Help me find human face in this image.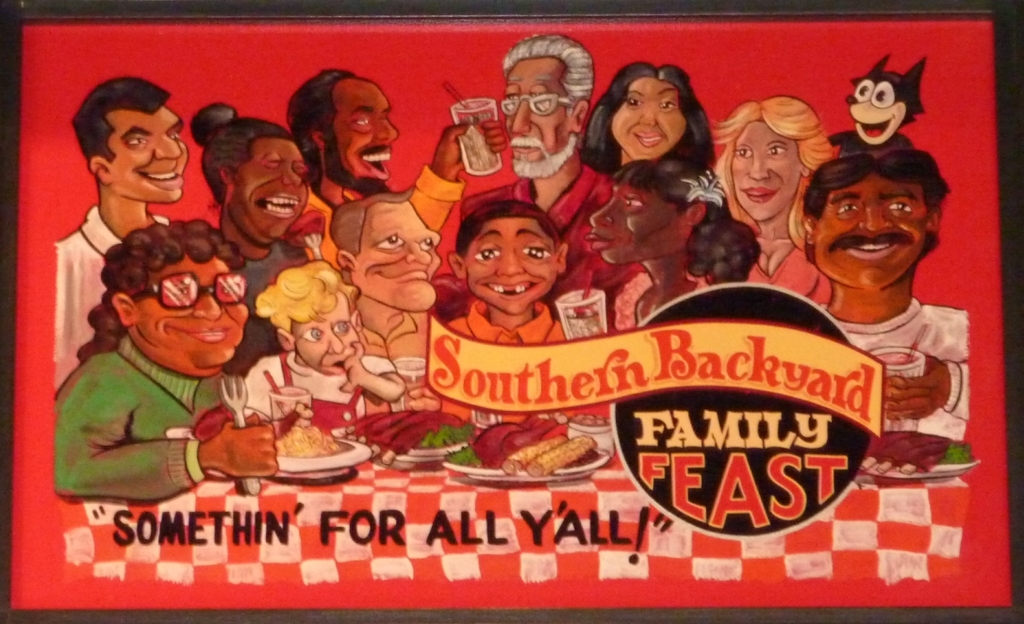
Found it: box=[813, 171, 929, 291].
